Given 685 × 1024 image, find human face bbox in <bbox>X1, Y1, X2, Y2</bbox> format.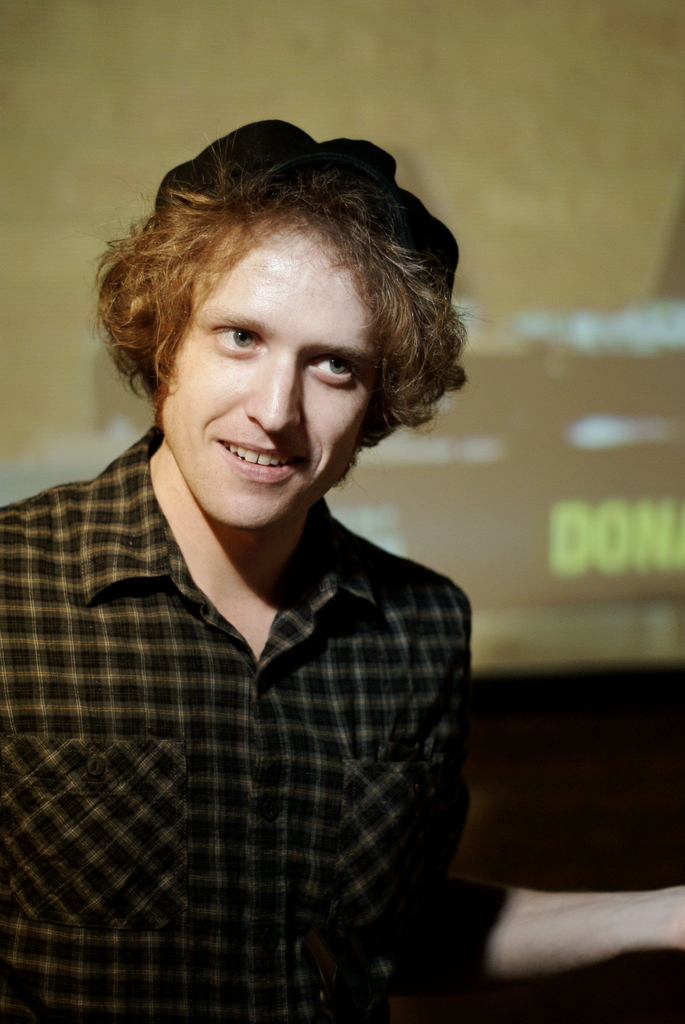
<bbox>155, 227, 387, 531</bbox>.
